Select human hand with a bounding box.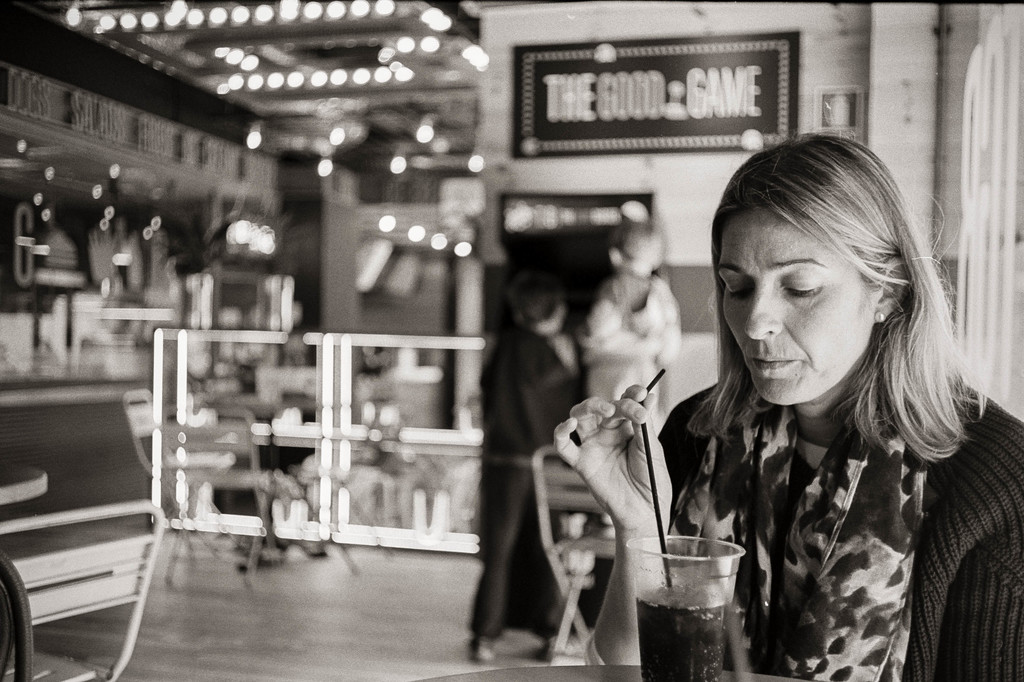
550, 383, 674, 530.
